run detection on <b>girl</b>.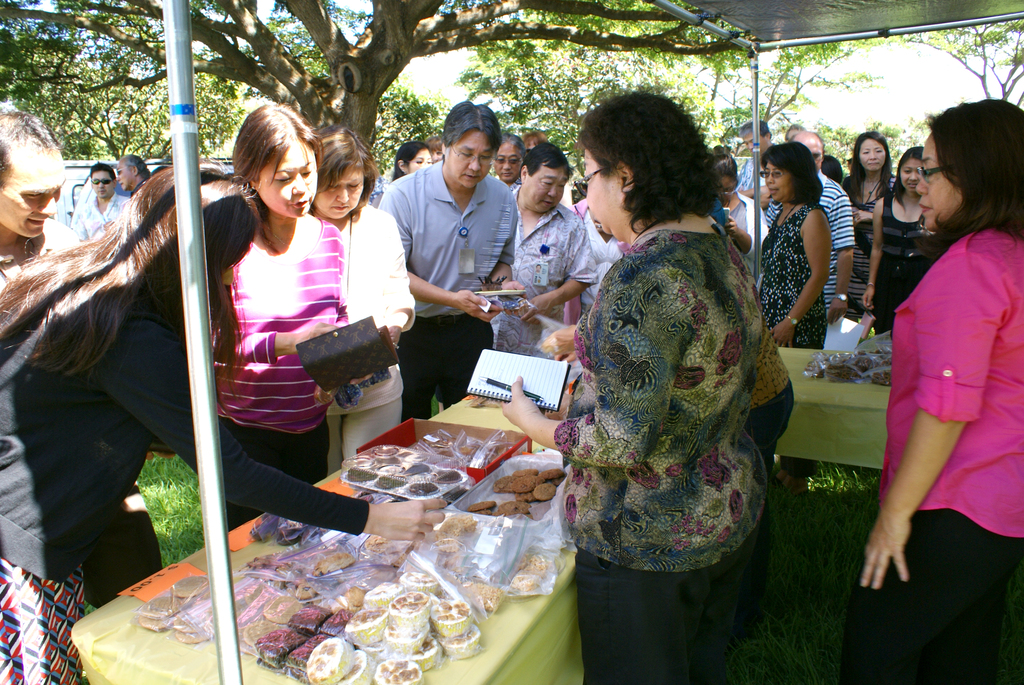
Result: left=391, top=139, right=431, bottom=179.
